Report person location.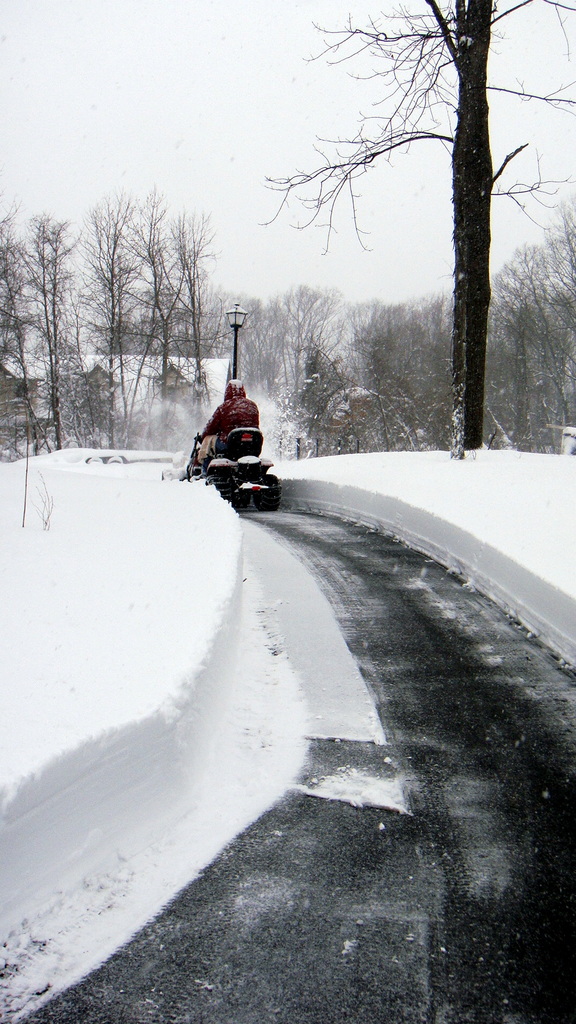
Report: detection(190, 372, 264, 497).
